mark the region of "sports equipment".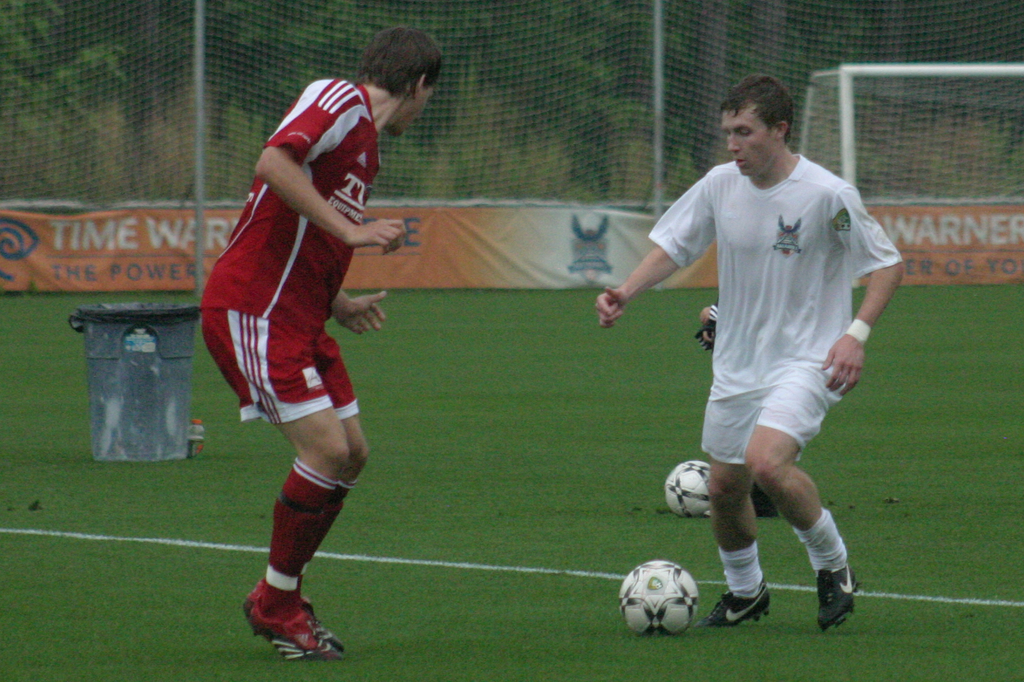
Region: <bbox>664, 459, 710, 515</bbox>.
